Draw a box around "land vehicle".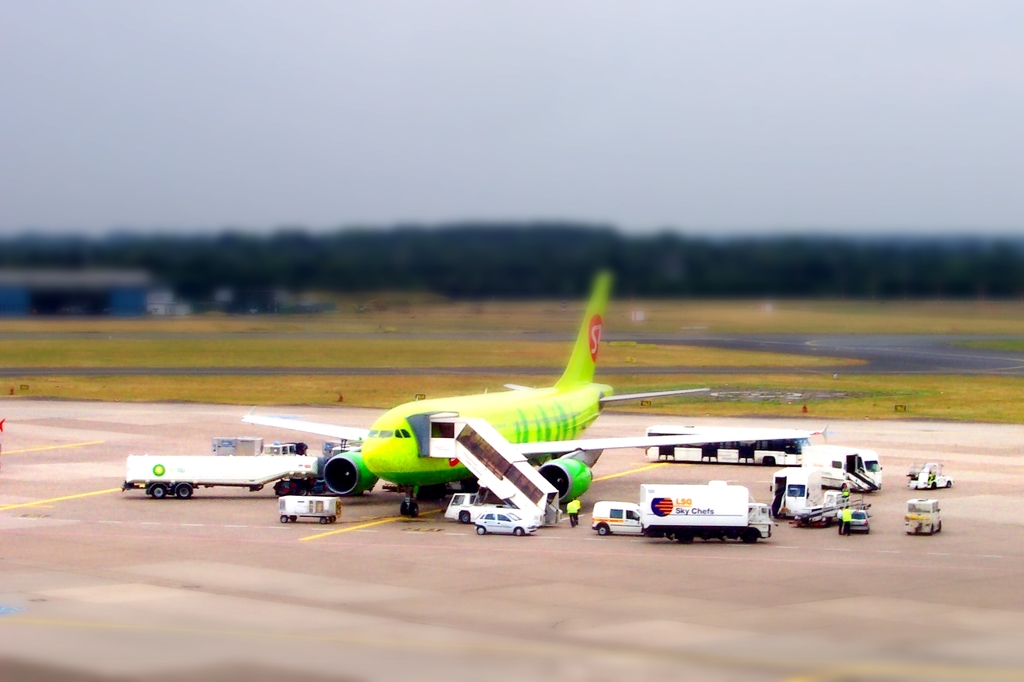
{"x1": 261, "y1": 441, "x2": 296, "y2": 454}.
